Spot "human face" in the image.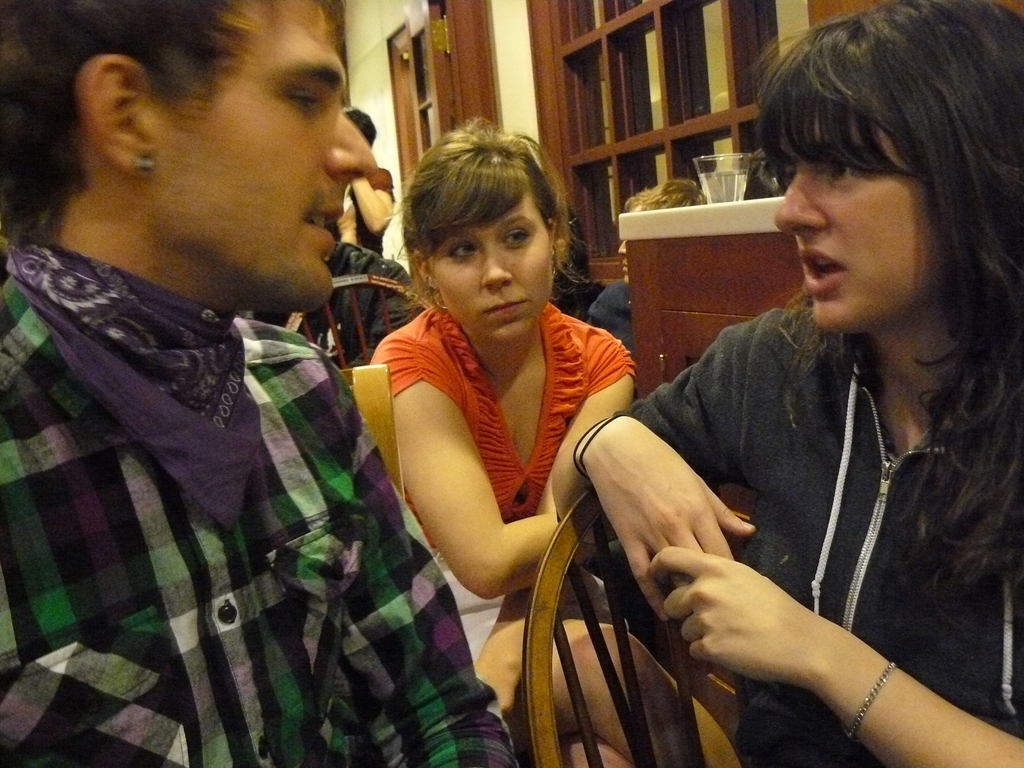
"human face" found at 162, 0, 381, 314.
